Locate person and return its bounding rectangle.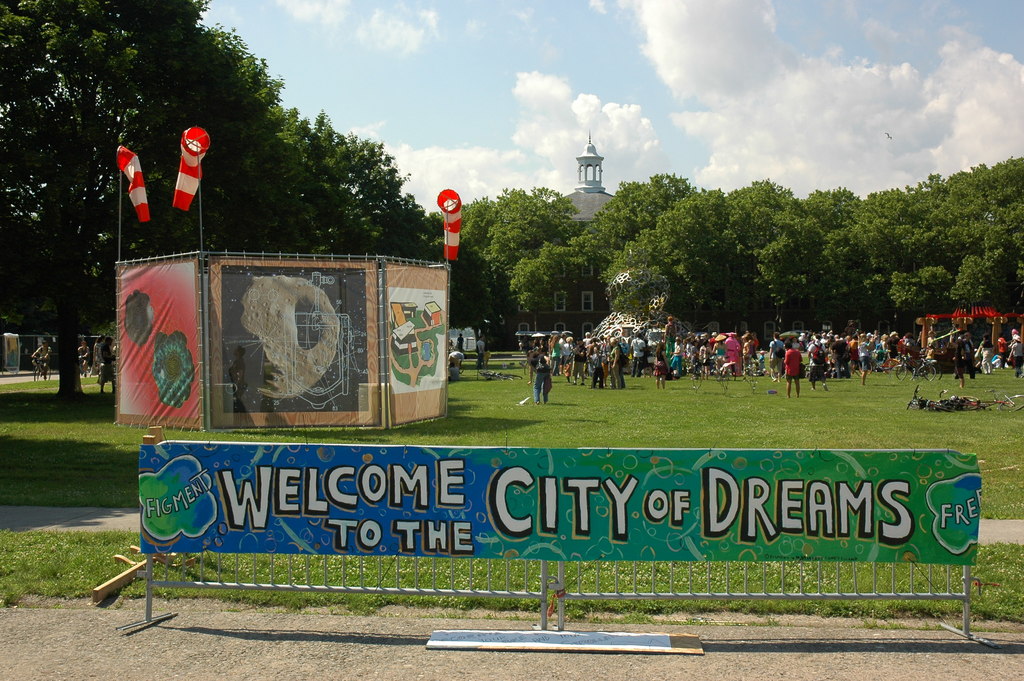
locate(477, 336, 484, 365).
